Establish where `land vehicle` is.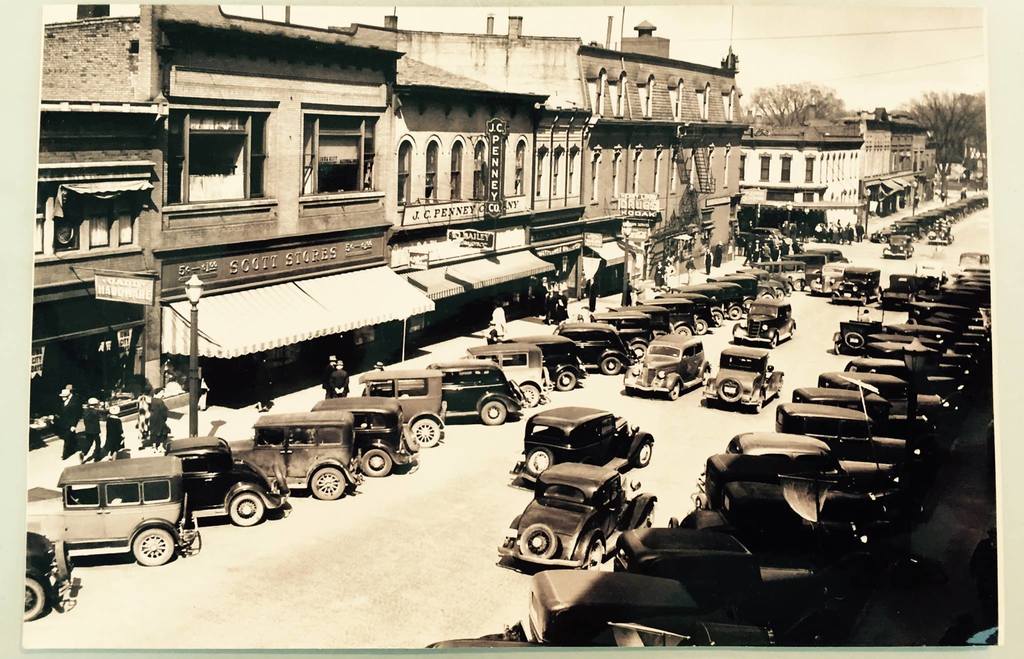
Established at l=636, t=298, r=696, b=337.
